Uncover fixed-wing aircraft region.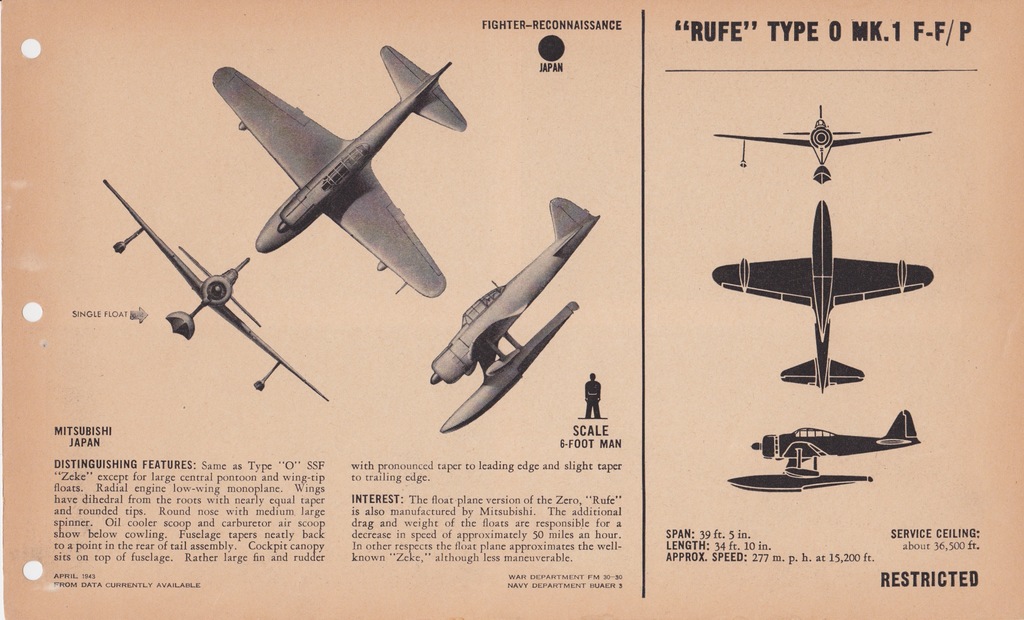
Uncovered: Rect(714, 199, 934, 391).
